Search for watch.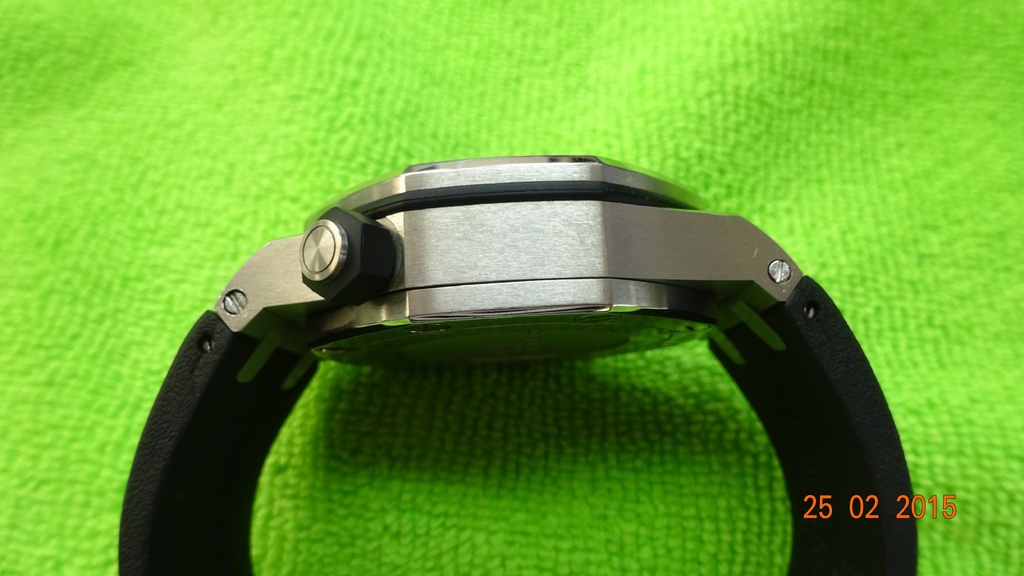
Found at {"x1": 113, "y1": 148, "x2": 920, "y2": 575}.
